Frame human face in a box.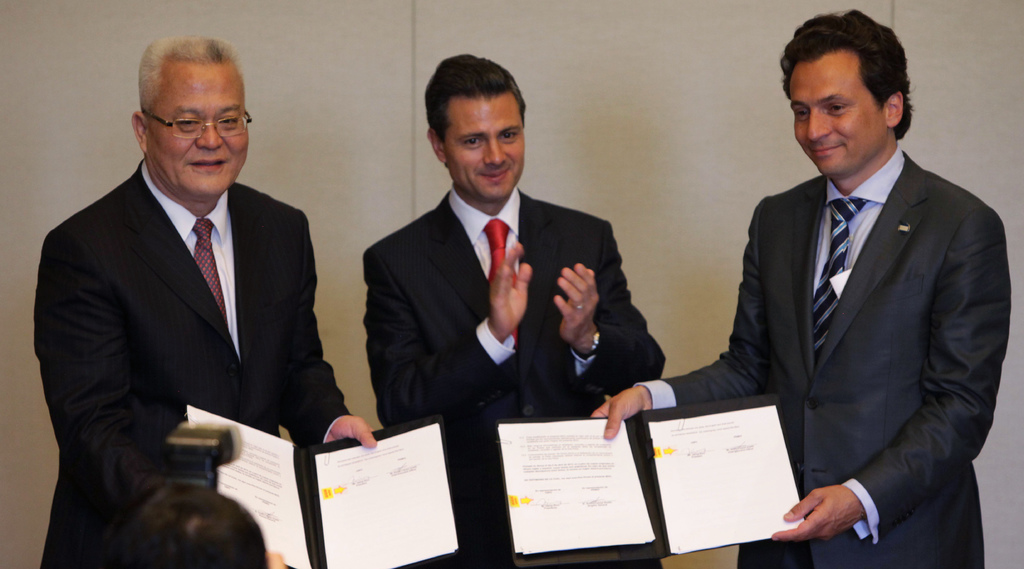
select_region(147, 63, 249, 195).
